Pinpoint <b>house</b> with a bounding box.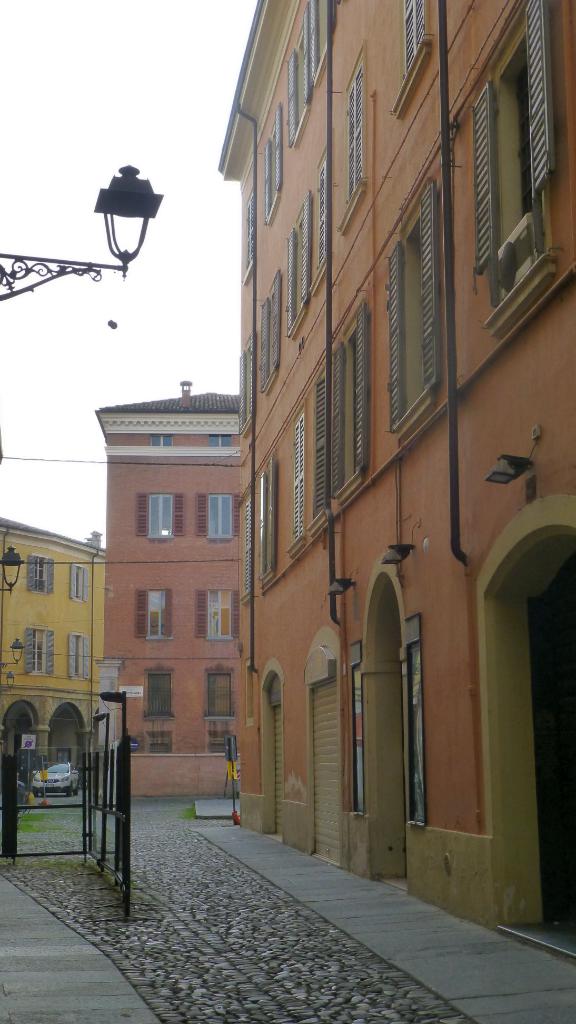
x1=252, y1=15, x2=381, y2=870.
